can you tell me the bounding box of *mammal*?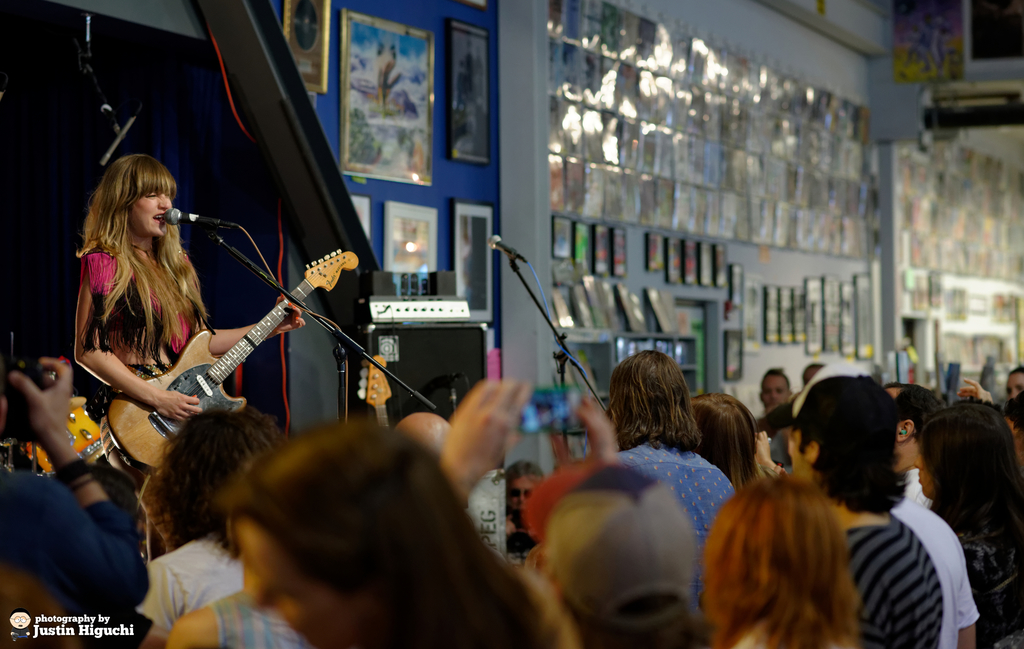
<bbox>74, 152, 303, 482</bbox>.
